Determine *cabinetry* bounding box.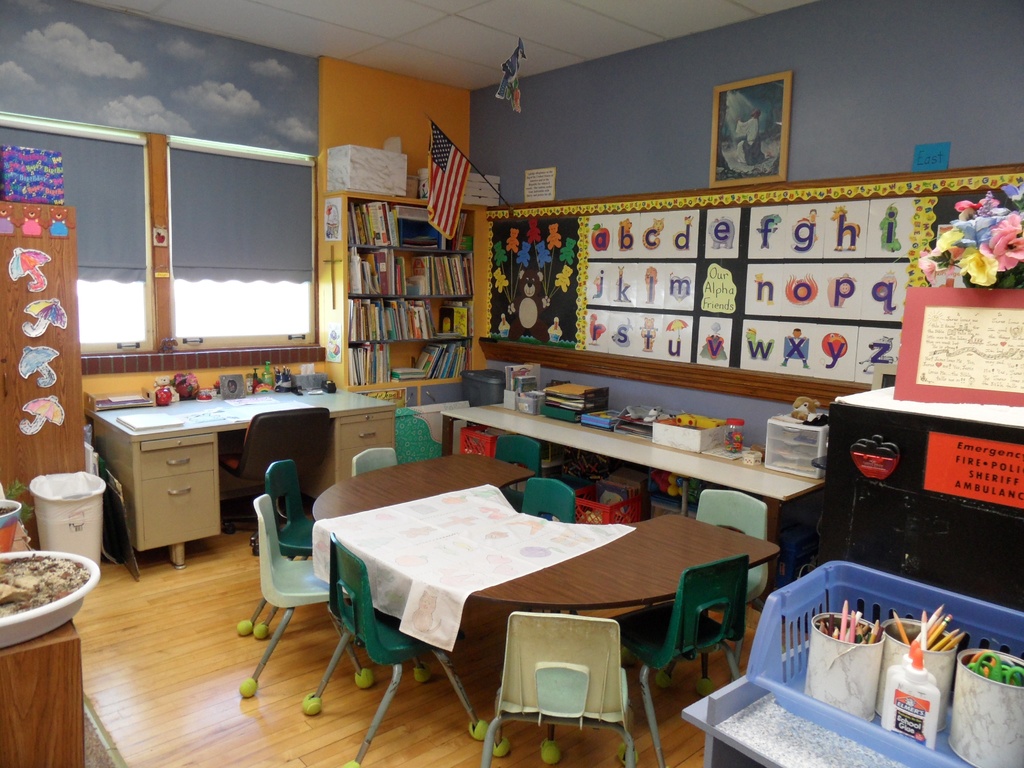
Determined: x1=344, y1=243, x2=472, y2=298.
